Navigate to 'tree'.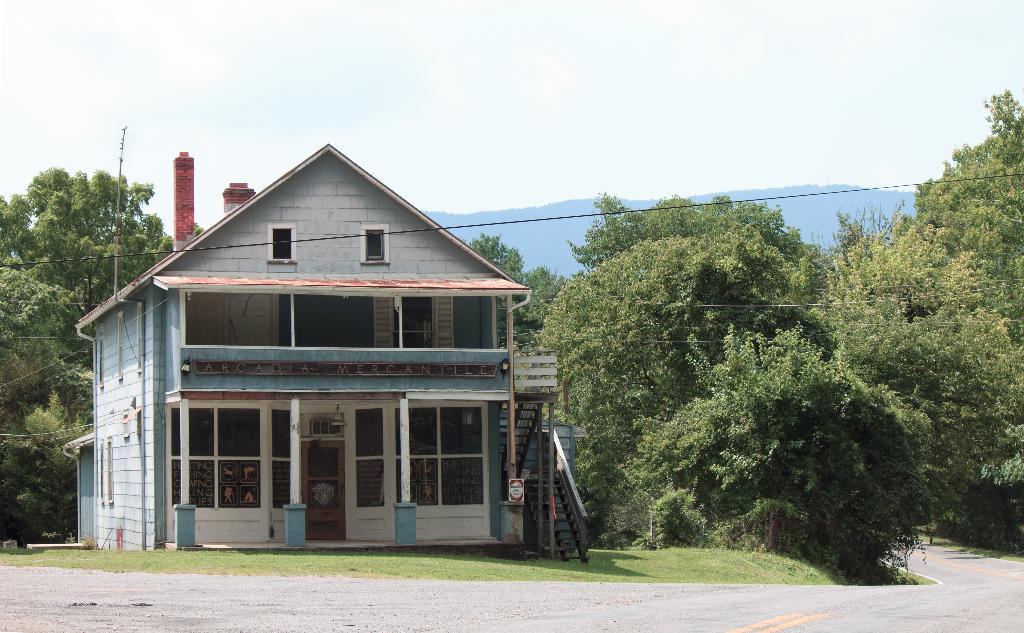
Navigation target: (902,76,1023,453).
